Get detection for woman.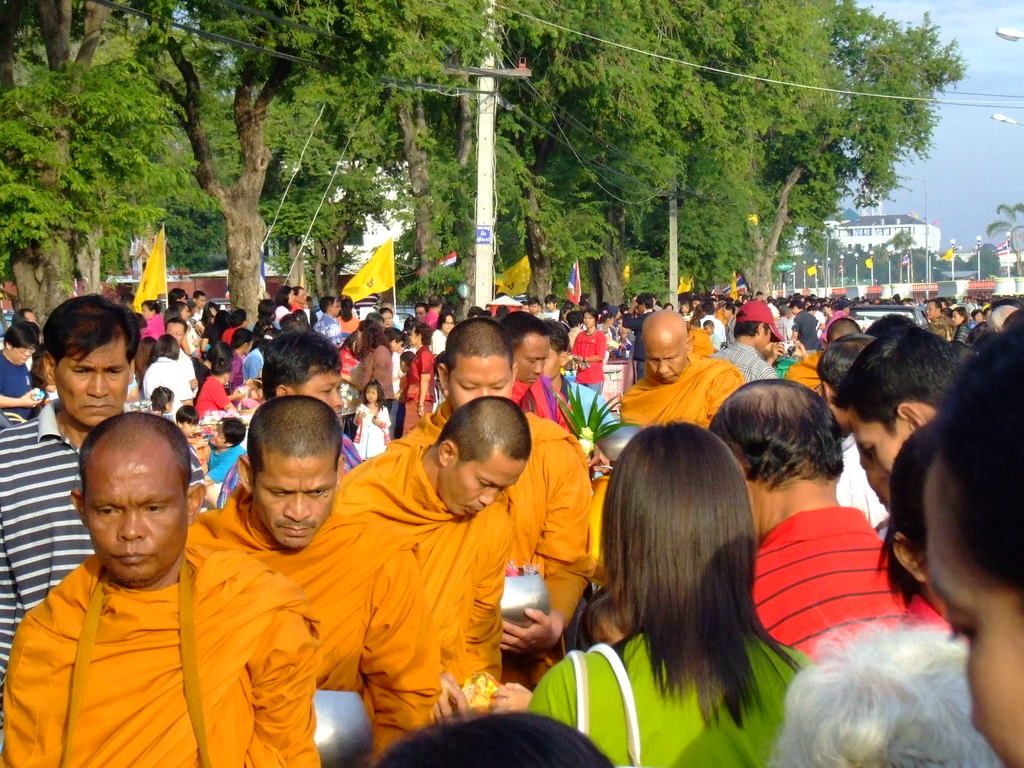
Detection: x1=356, y1=321, x2=396, y2=408.
